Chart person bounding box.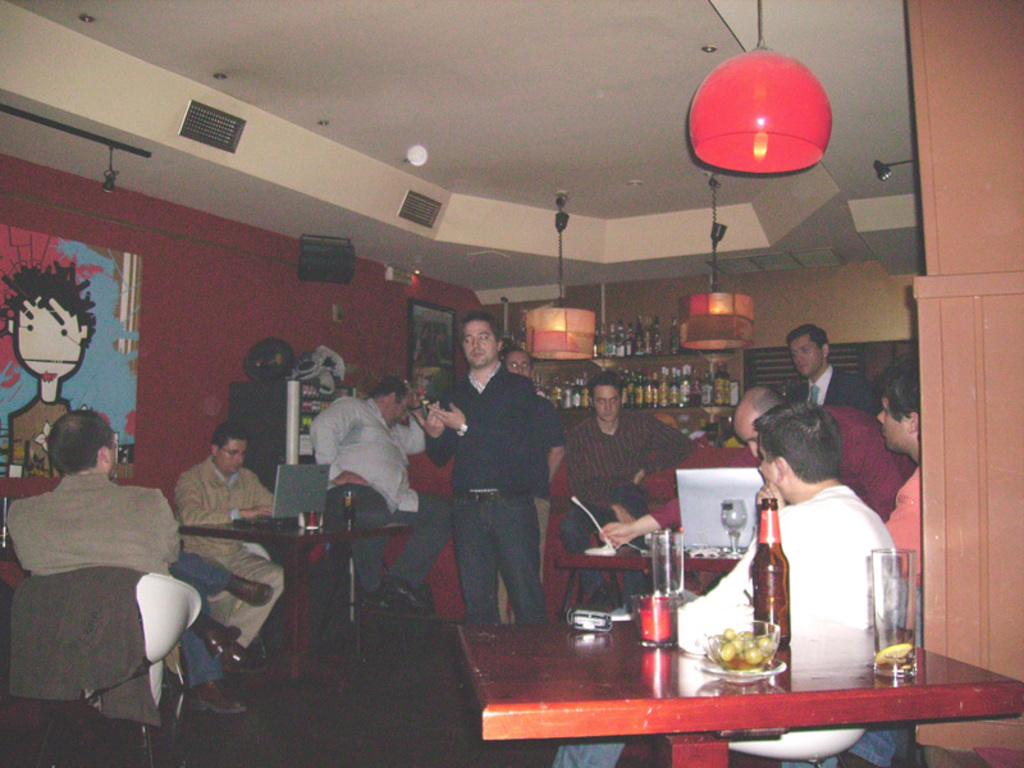
Charted: x1=307 y1=371 x2=456 y2=614.
